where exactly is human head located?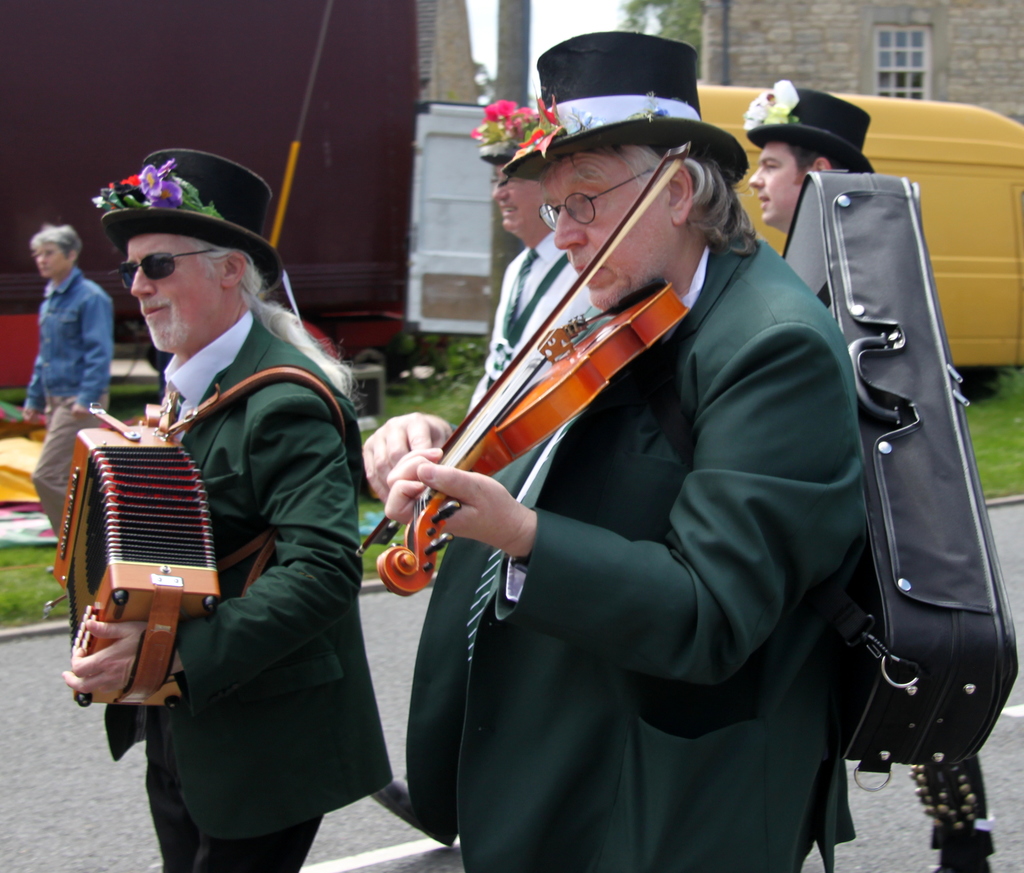
Its bounding box is l=61, t=134, r=263, b=338.
